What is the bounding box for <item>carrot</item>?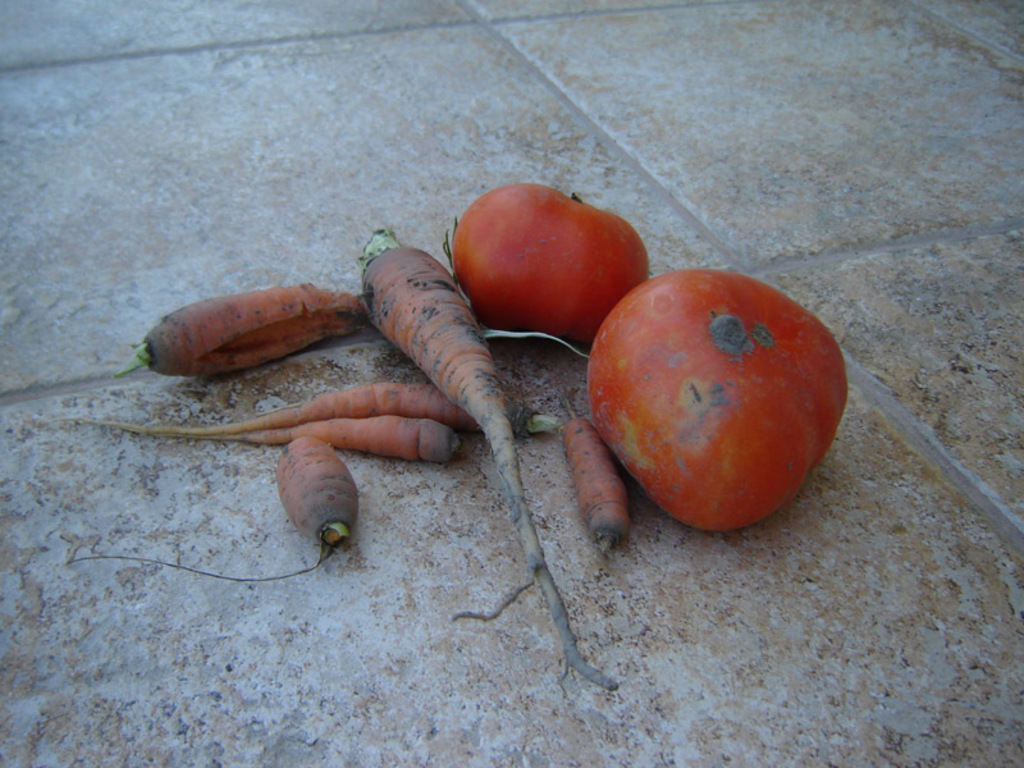
[left=105, top=239, right=494, bottom=553].
